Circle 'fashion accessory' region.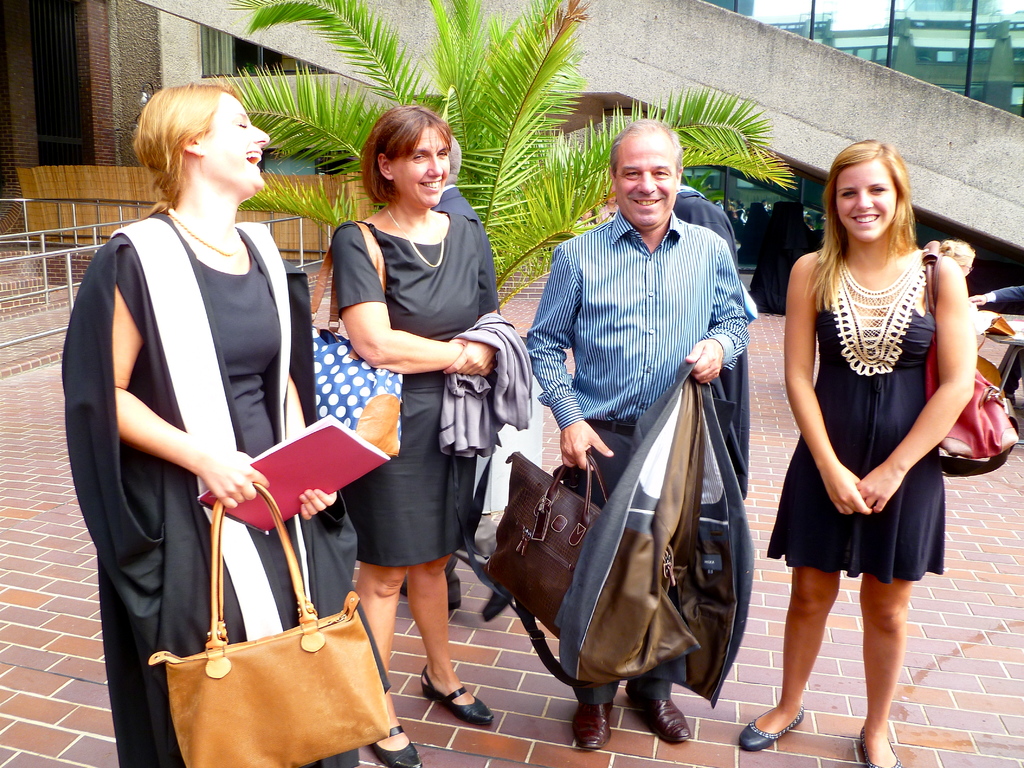
Region: (168, 203, 243, 259).
